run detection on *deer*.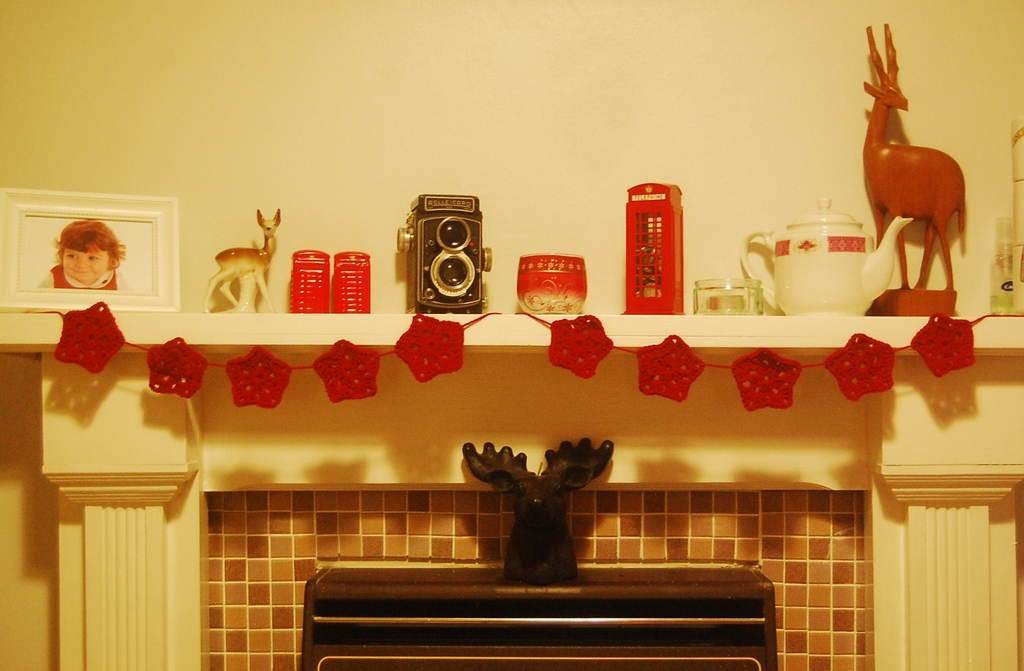
Result: [x1=204, y1=211, x2=280, y2=313].
